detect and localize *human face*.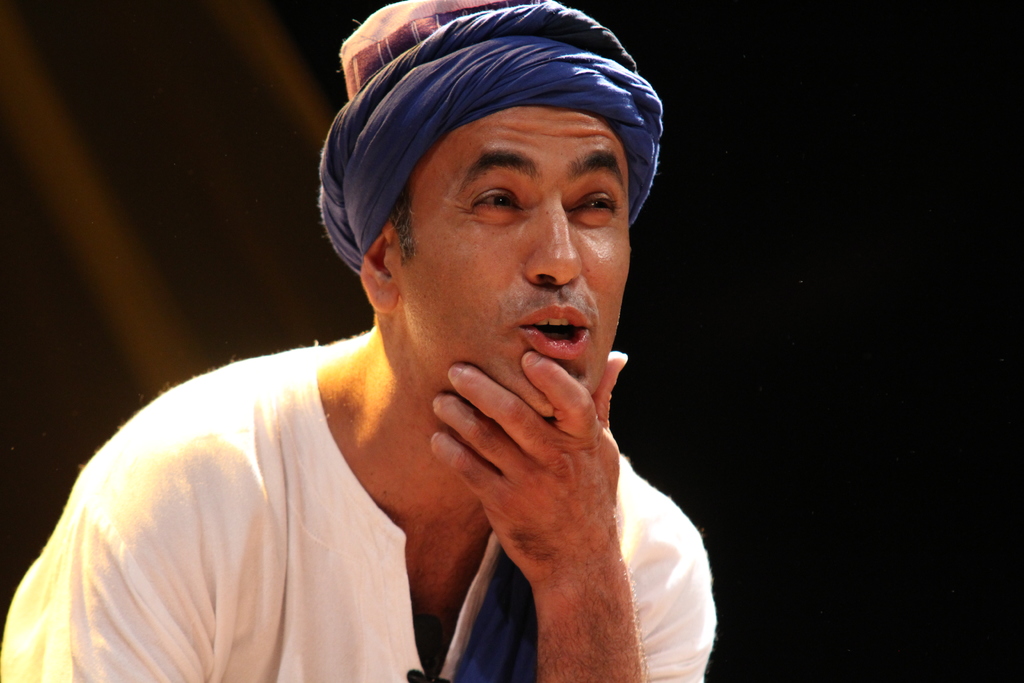
Localized at bbox=[413, 108, 637, 419].
